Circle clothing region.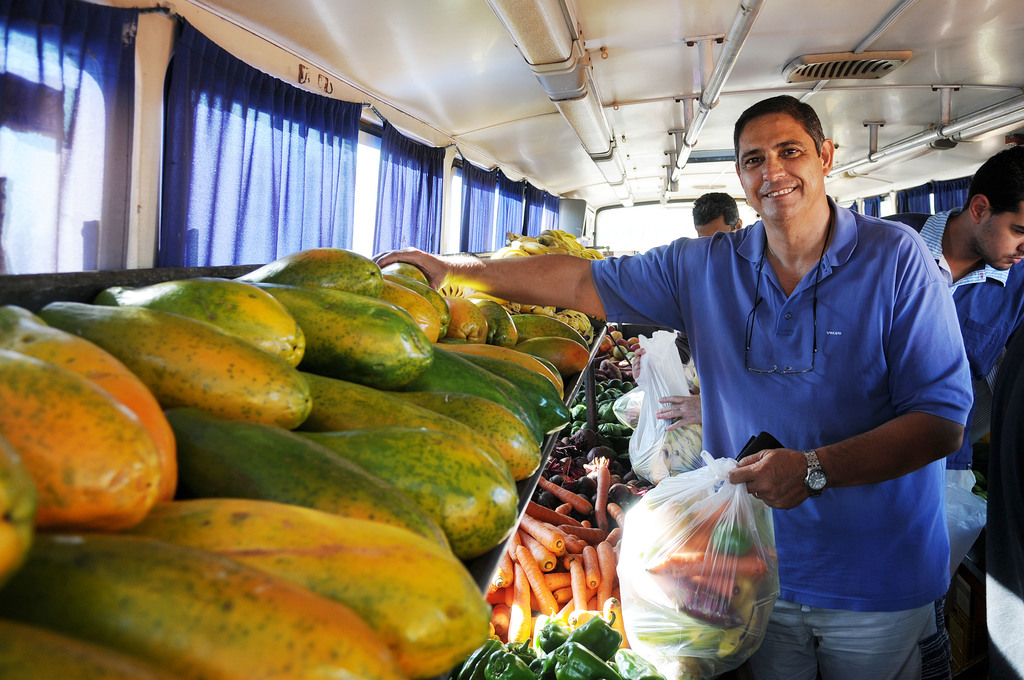
Region: (874,204,1023,471).
